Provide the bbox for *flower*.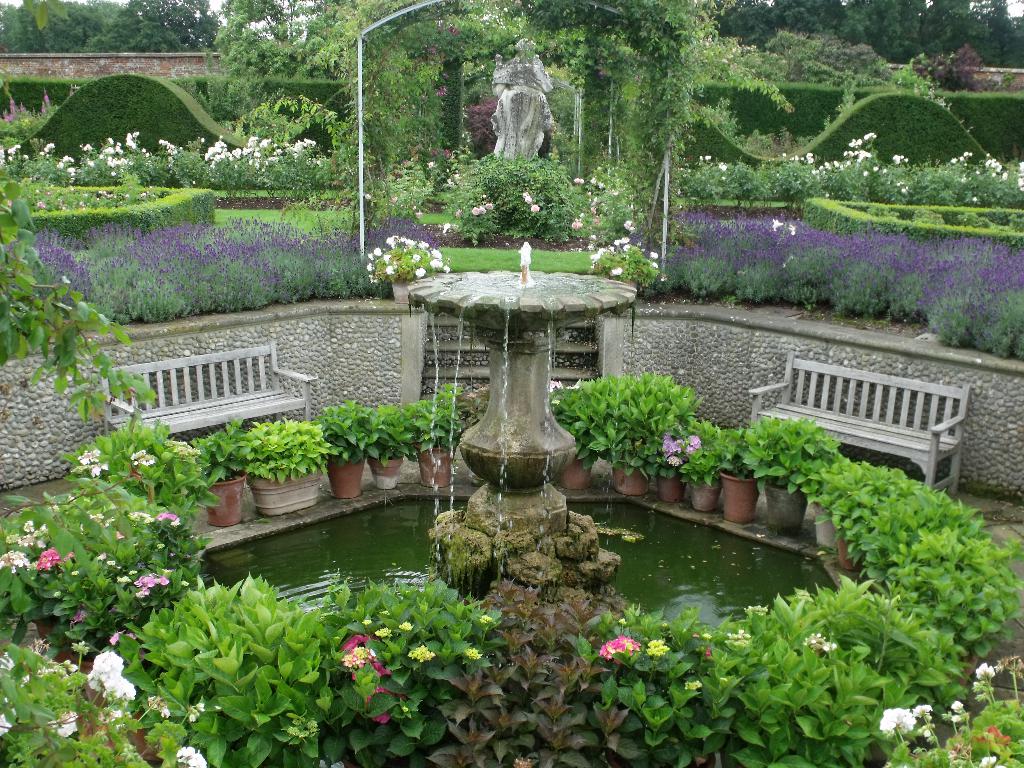
424/161/439/168.
